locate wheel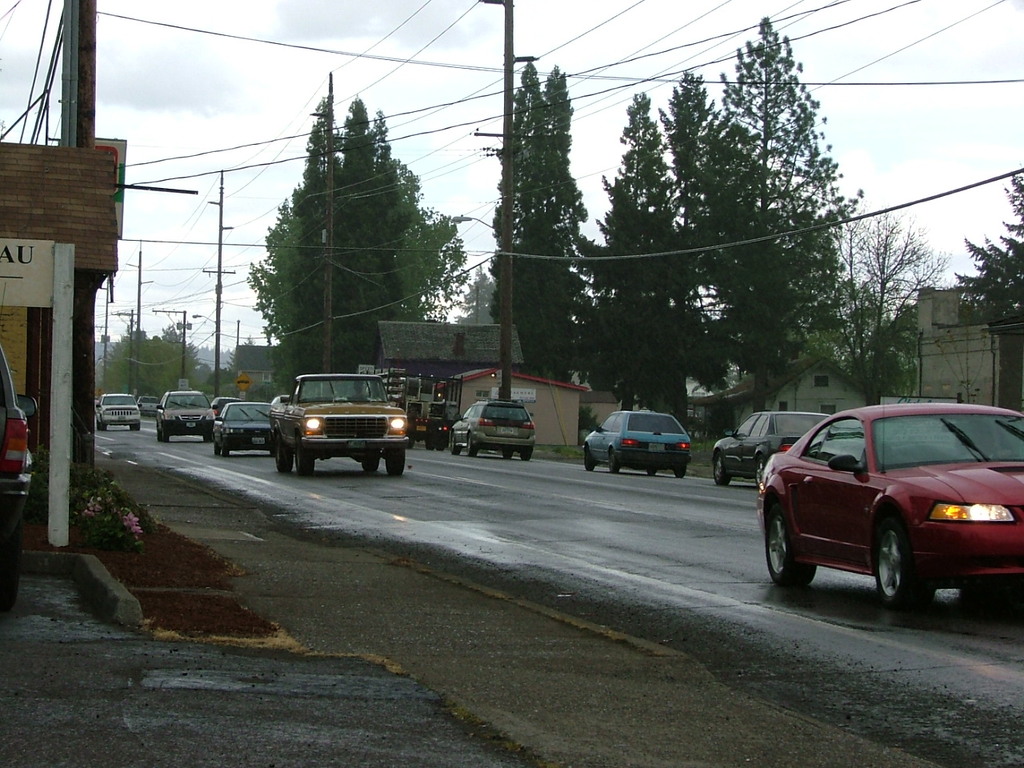
crop(711, 454, 731, 488)
